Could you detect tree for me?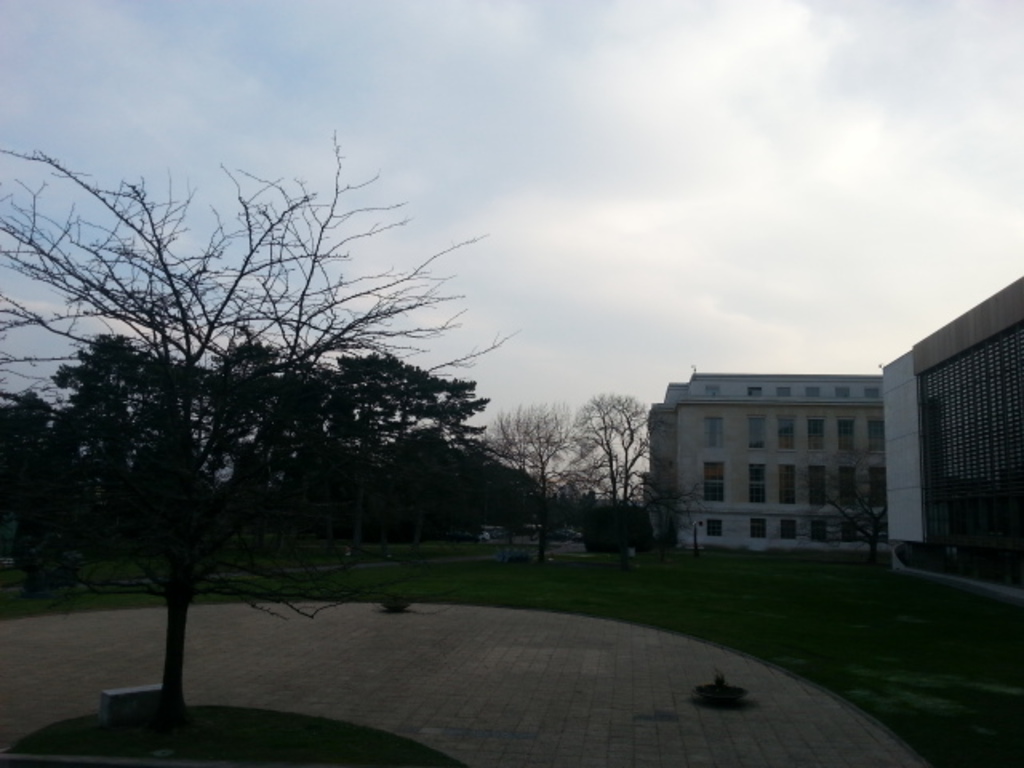
Detection result: bbox=(29, 122, 466, 725).
